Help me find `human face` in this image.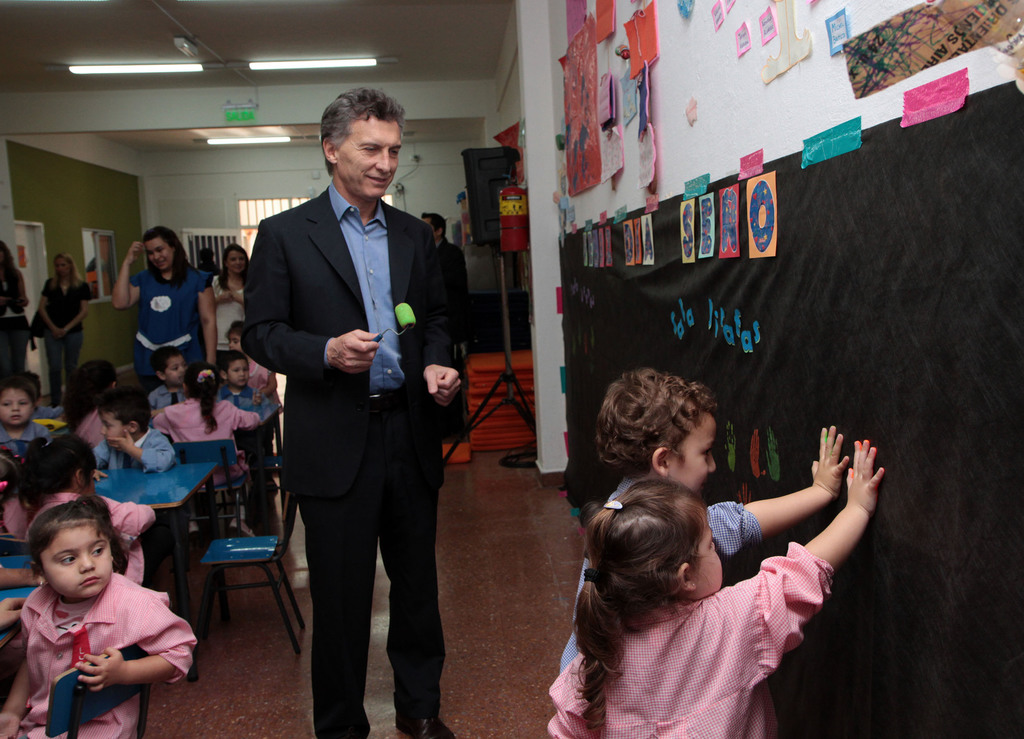
Found it: (x1=45, y1=521, x2=119, y2=595).
